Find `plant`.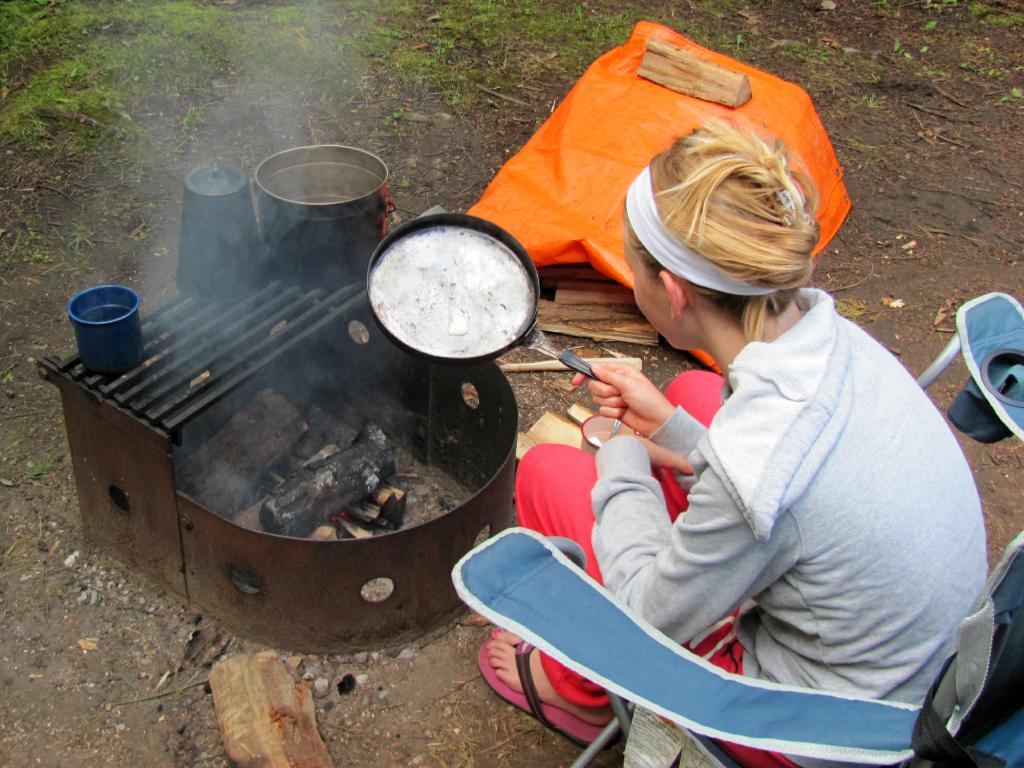
(1004, 85, 1023, 99).
